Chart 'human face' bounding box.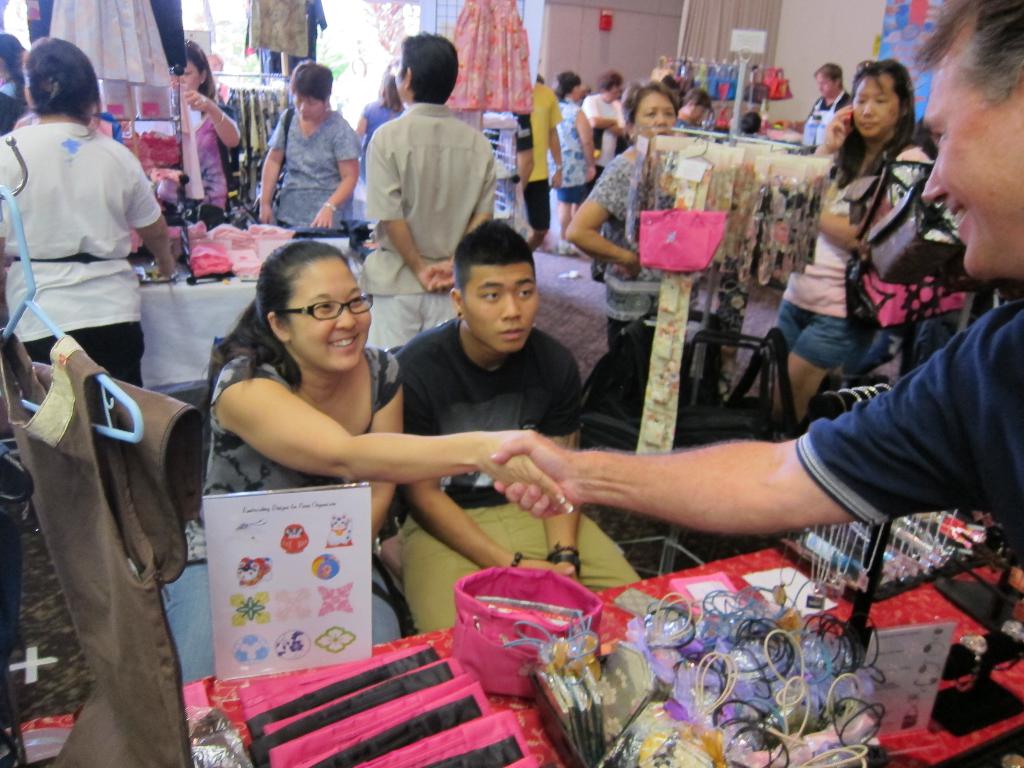
Charted: box(461, 264, 534, 353).
